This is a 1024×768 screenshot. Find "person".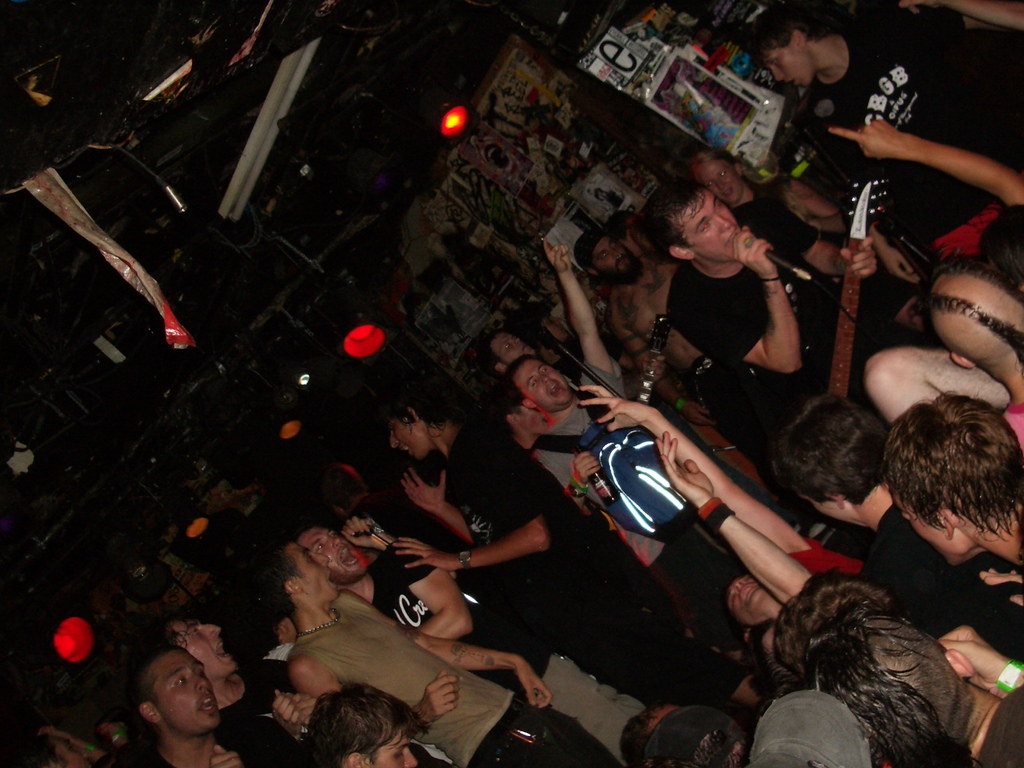
Bounding box: crop(891, 385, 1023, 616).
